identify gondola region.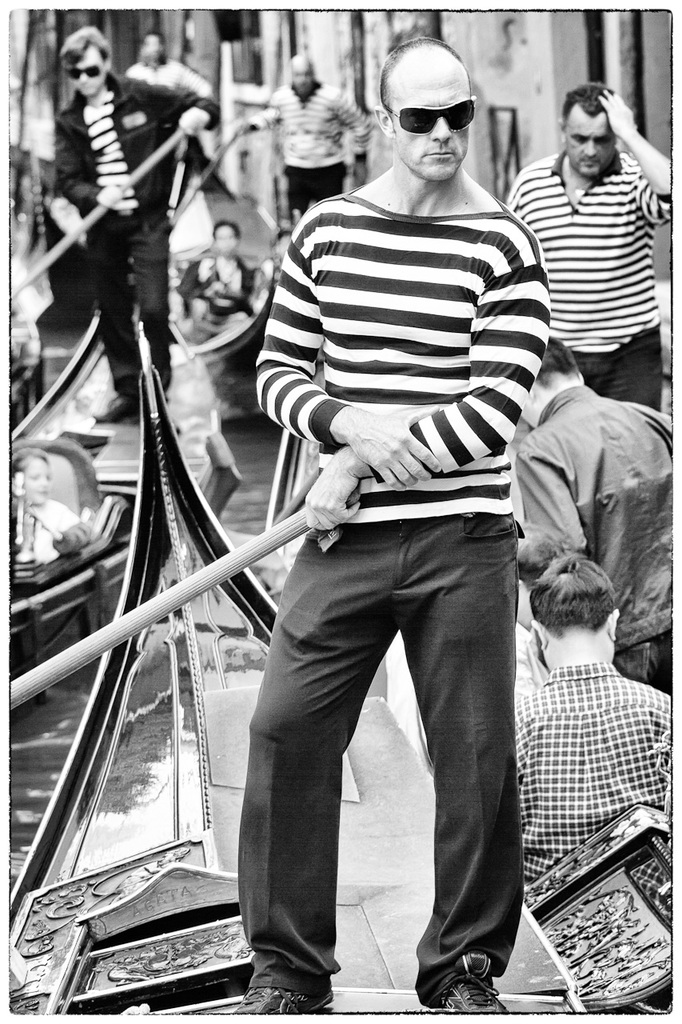
Region: rect(9, 248, 249, 706).
